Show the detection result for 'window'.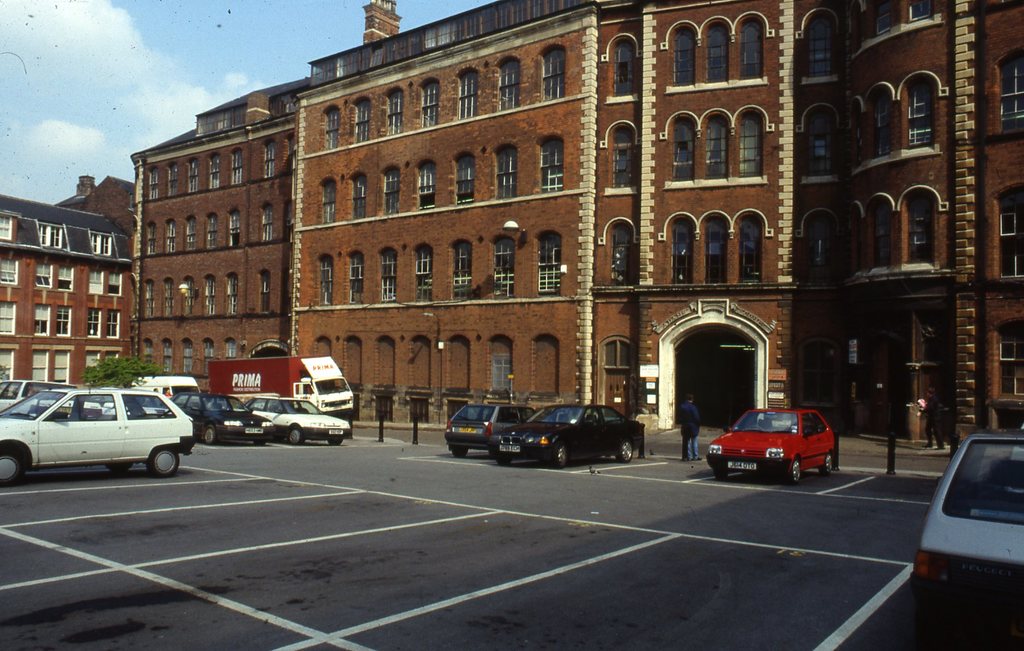
bbox=(224, 340, 239, 356).
